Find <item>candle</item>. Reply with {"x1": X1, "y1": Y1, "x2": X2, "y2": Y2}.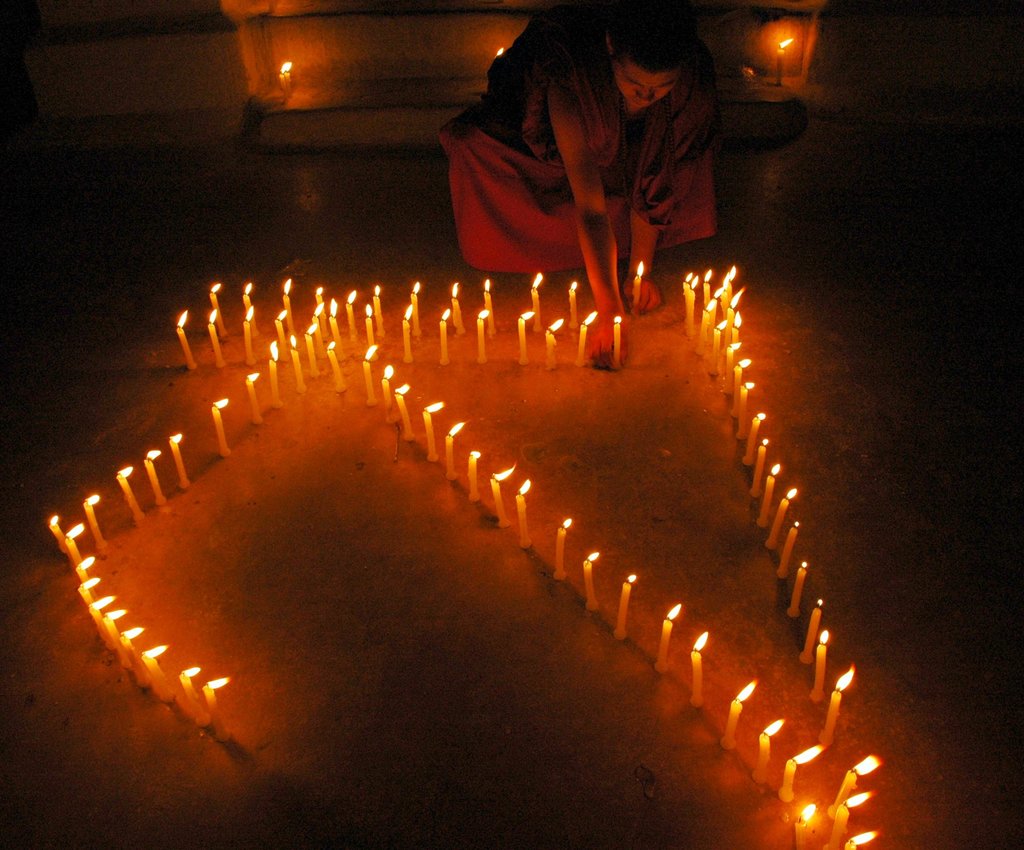
{"x1": 548, "y1": 319, "x2": 565, "y2": 367}.
